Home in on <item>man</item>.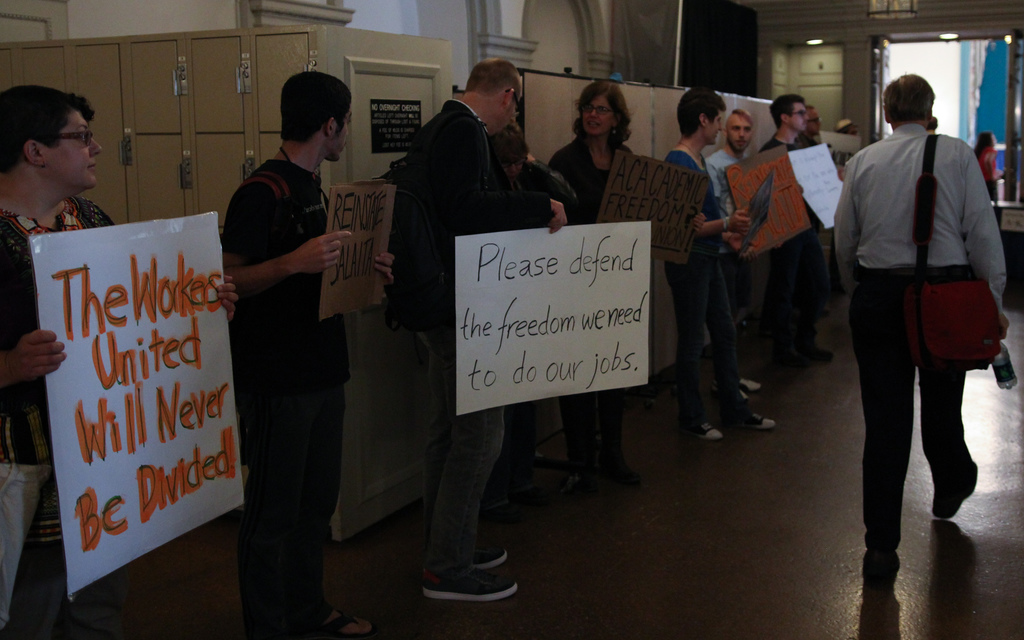
Homed in at rect(712, 109, 762, 401).
